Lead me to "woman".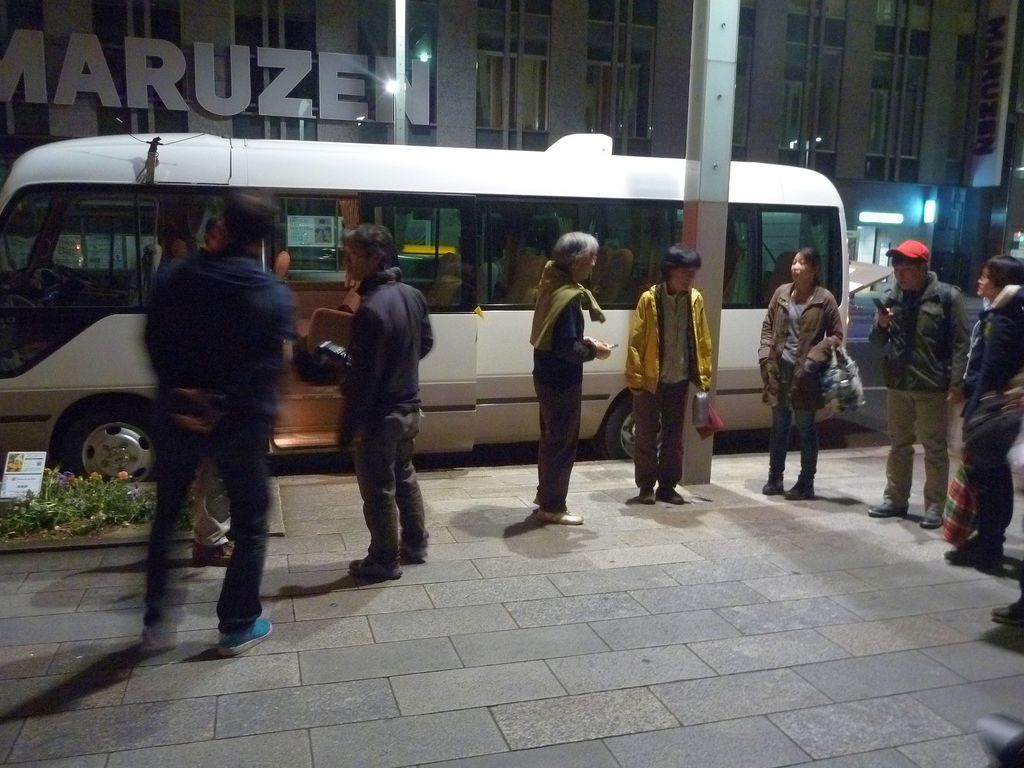
Lead to bbox=(758, 246, 846, 499).
